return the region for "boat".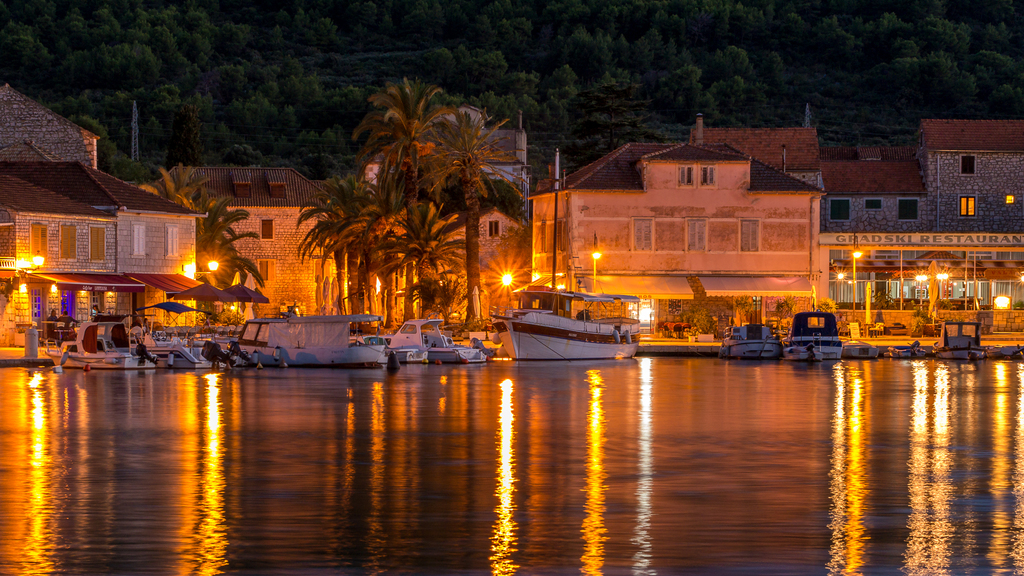
l=46, t=310, r=151, b=372.
